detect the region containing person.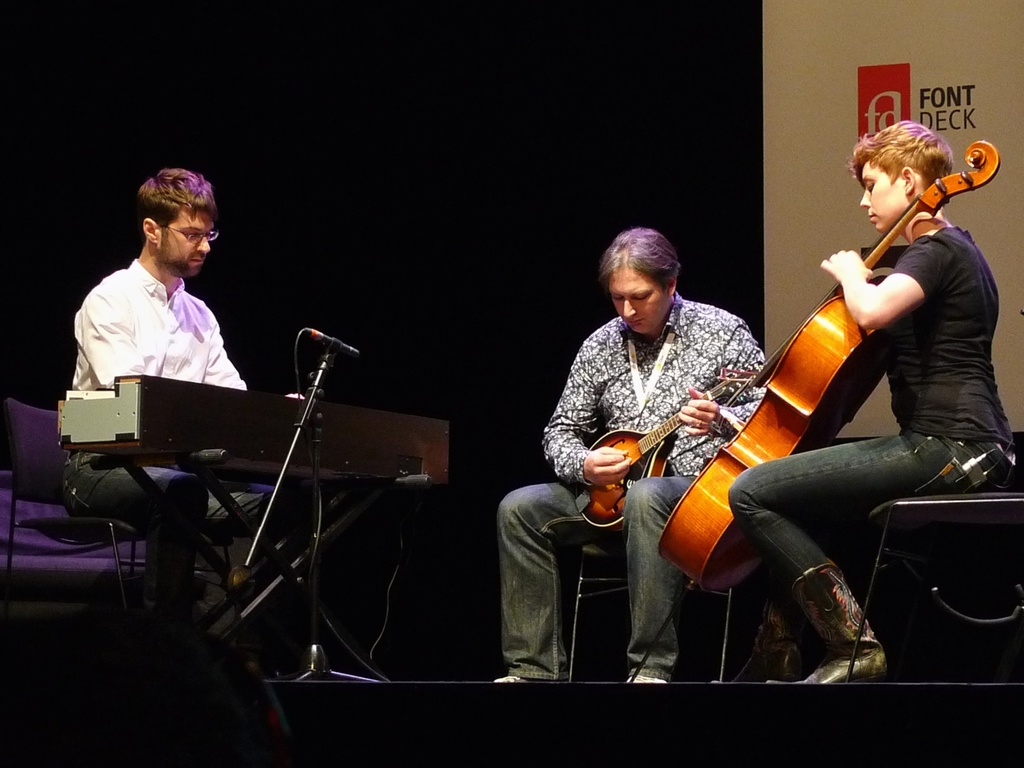
60/165/301/633.
